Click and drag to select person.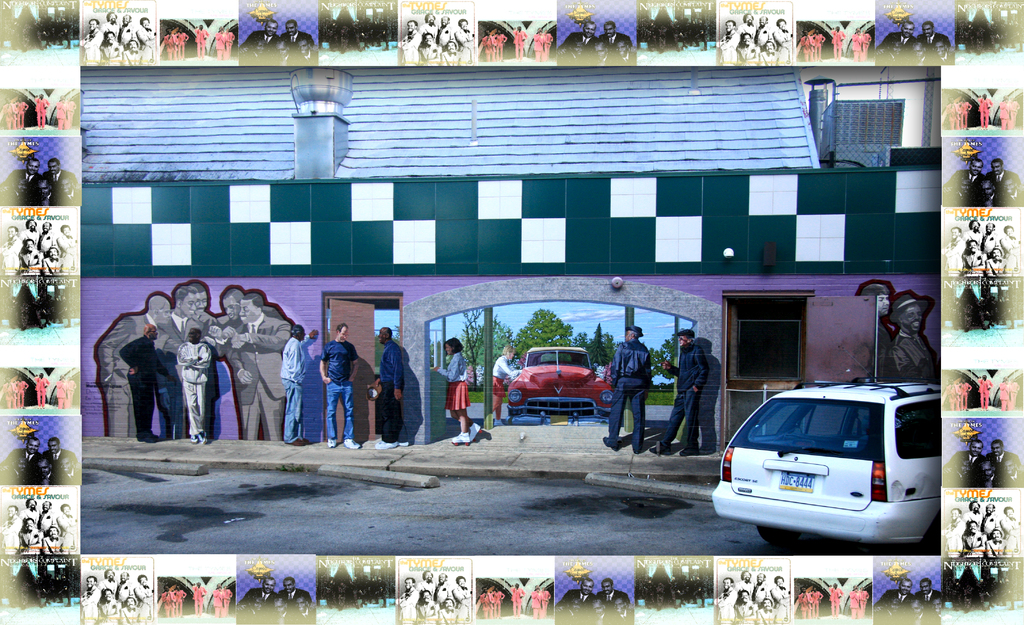
Selection: <region>651, 329, 714, 455</region>.
